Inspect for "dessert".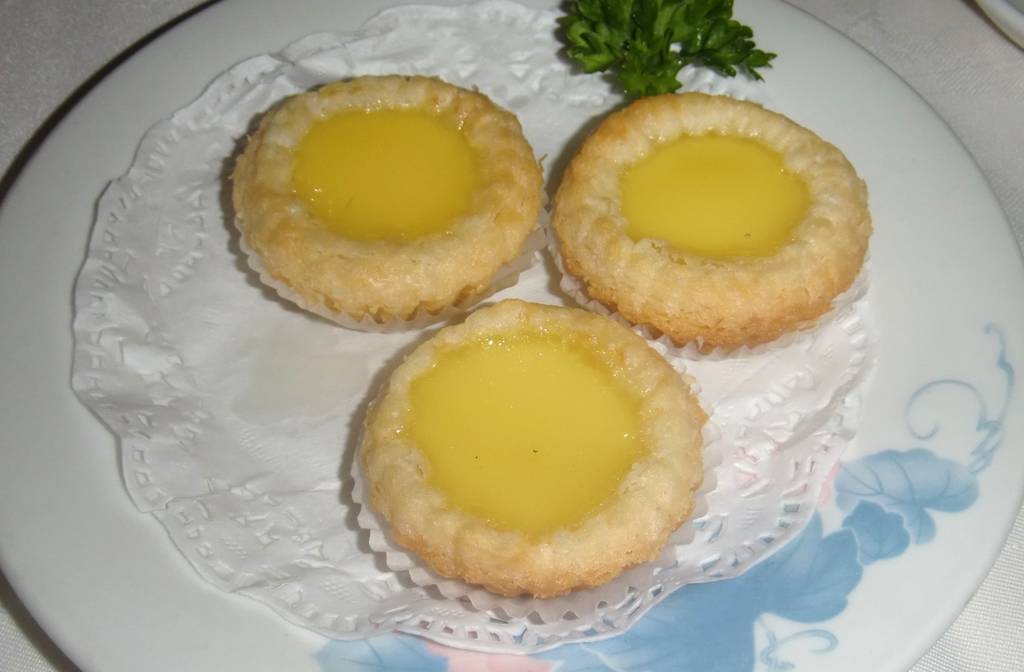
Inspection: crop(226, 75, 546, 325).
